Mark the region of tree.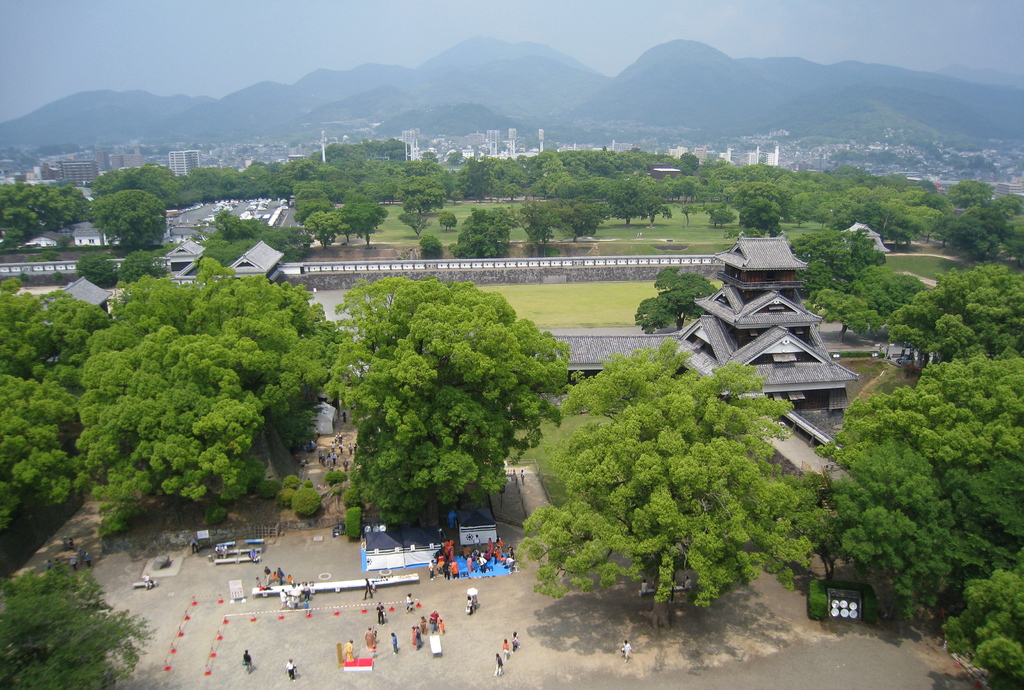
Region: (0, 278, 108, 377).
